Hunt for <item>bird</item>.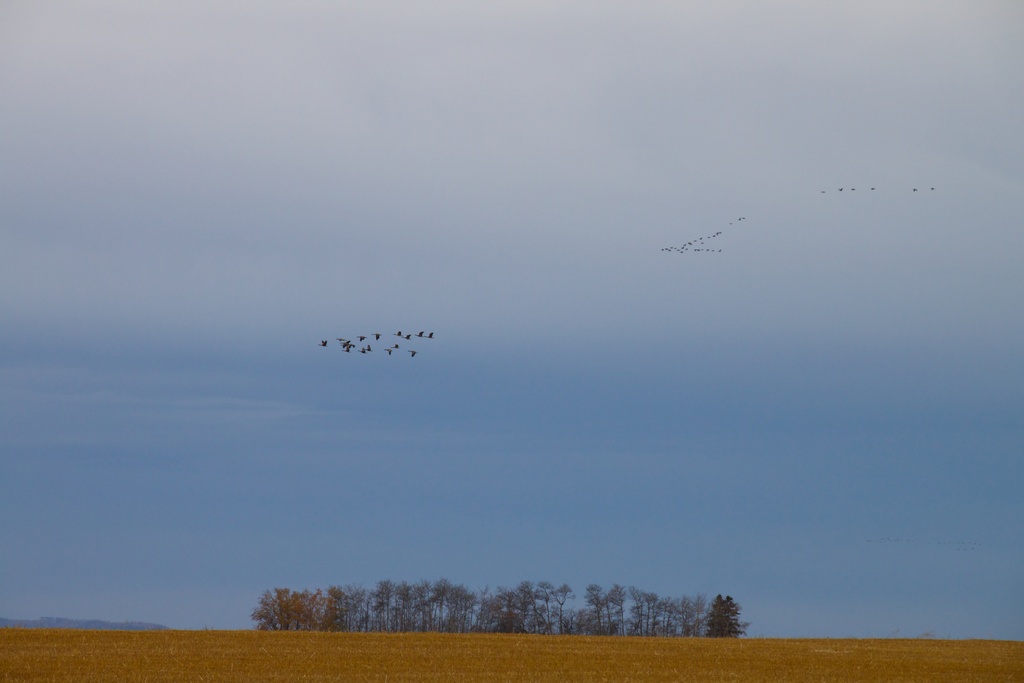
Hunted down at box(399, 345, 404, 350).
